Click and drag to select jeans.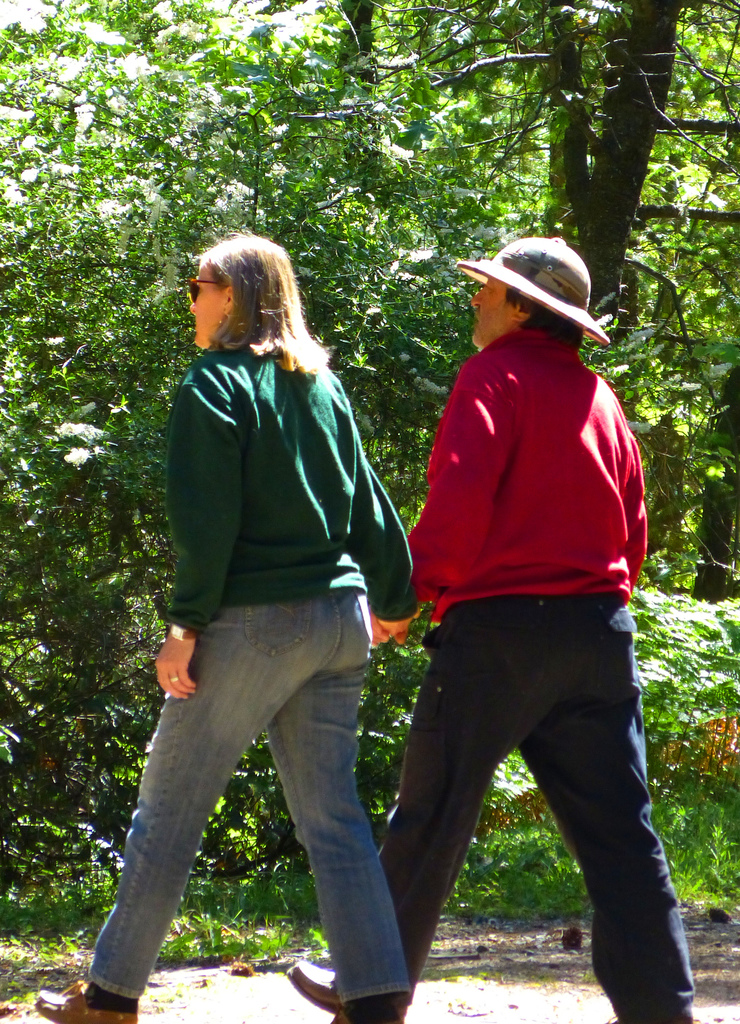
Selection: left=367, top=587, right=716, bottom=1014.
